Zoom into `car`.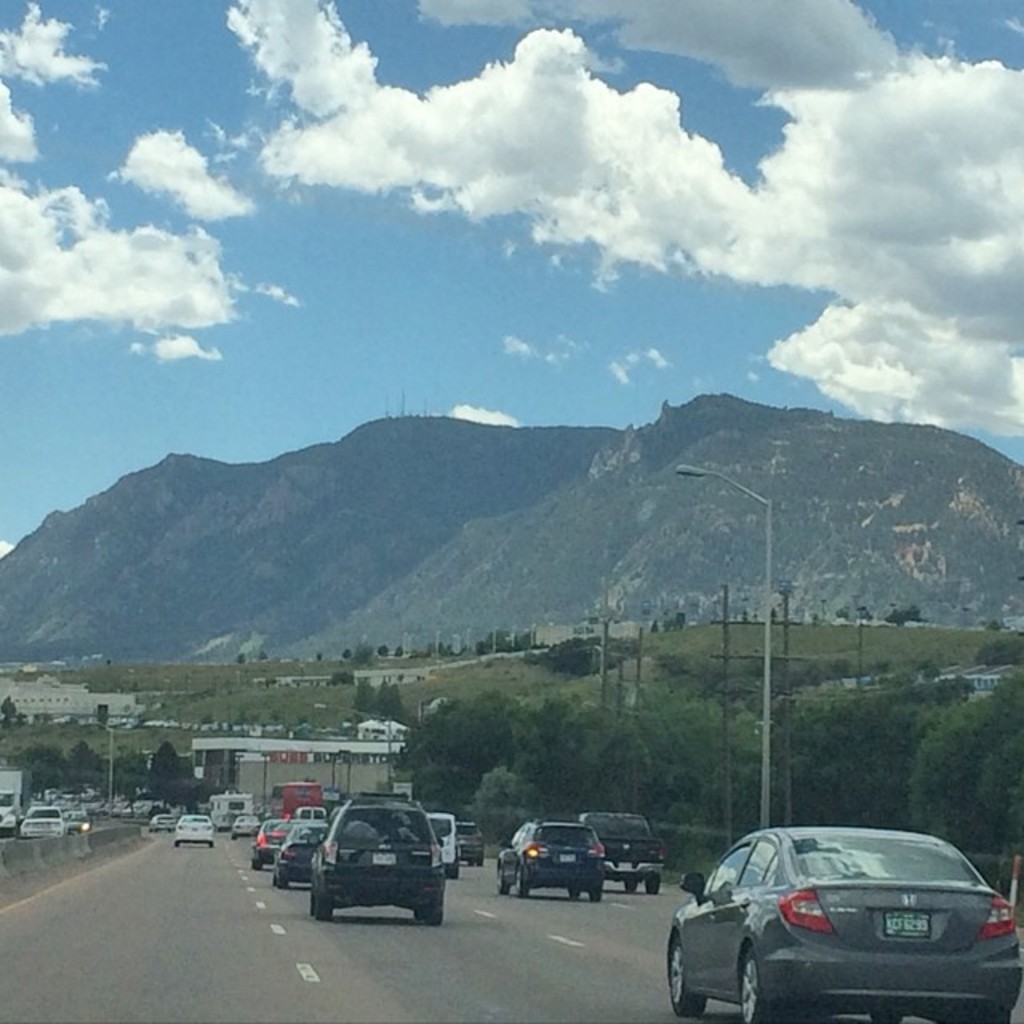
Zoom target: locate(238, 821, 291, 867).
